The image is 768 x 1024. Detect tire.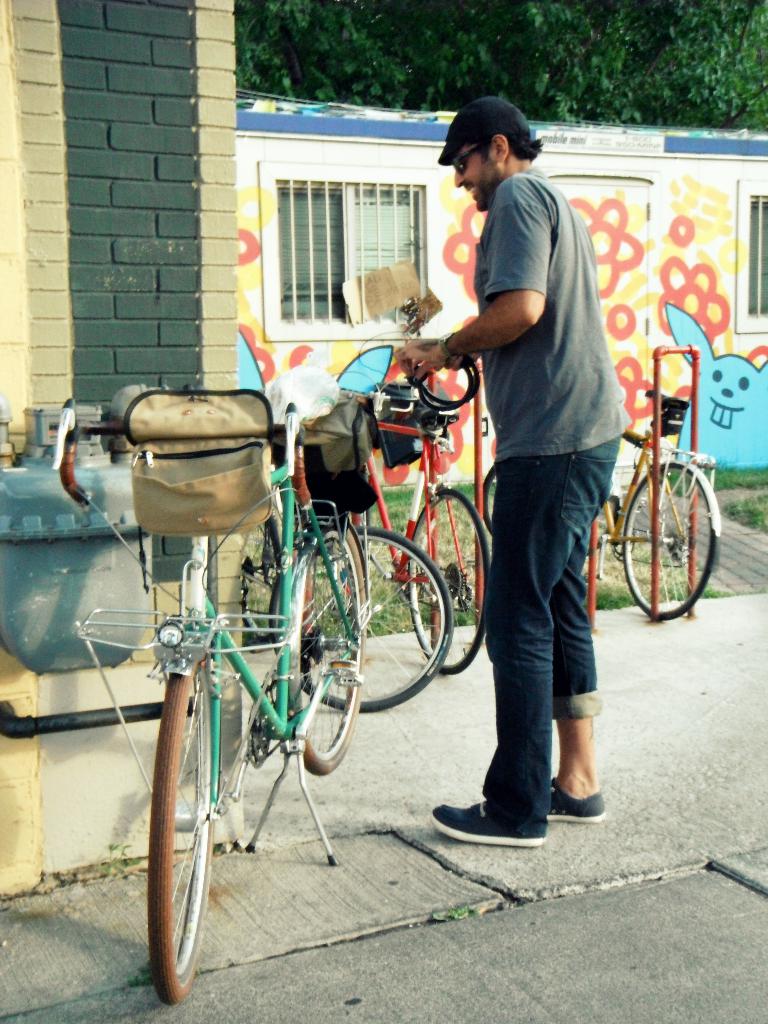
Detection: 615:463:723:615.
